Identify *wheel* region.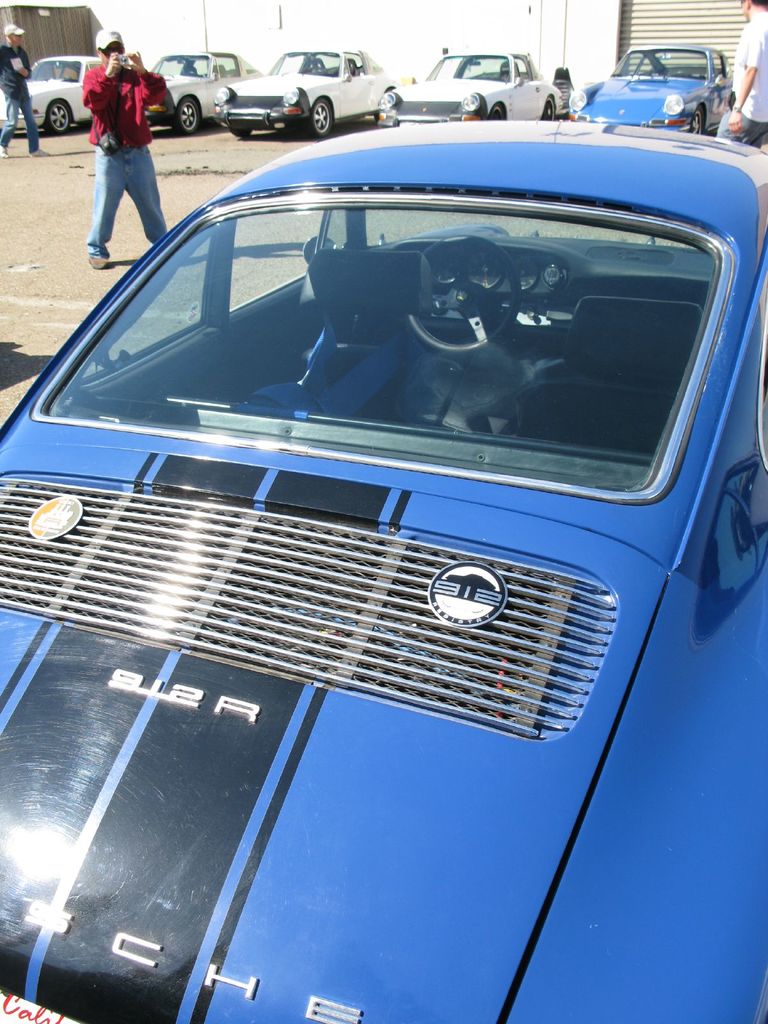
Region: <region>232, 128, 254, 141</region>.
